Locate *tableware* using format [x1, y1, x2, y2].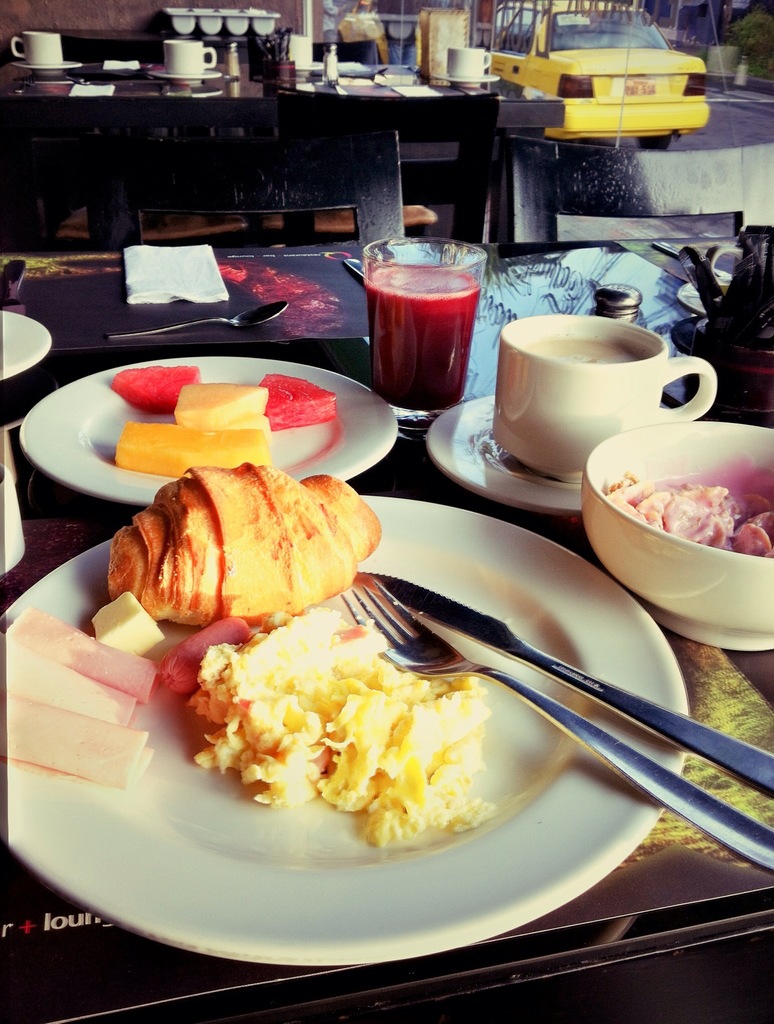
[320, 46, 338, 84].
